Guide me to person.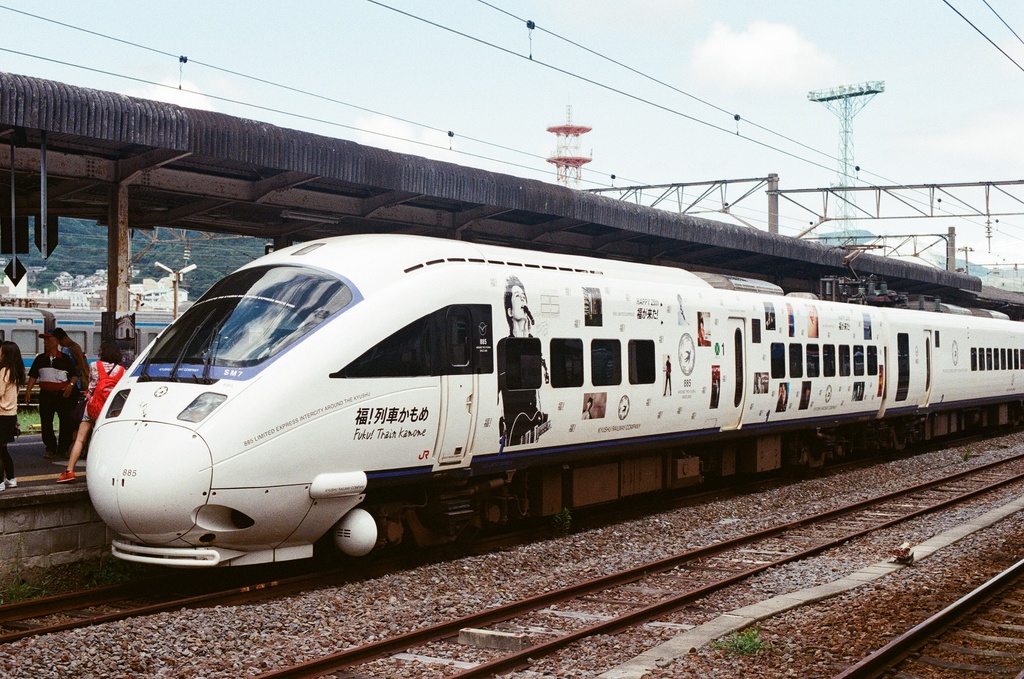
Guidance: [59,326,89,377].
